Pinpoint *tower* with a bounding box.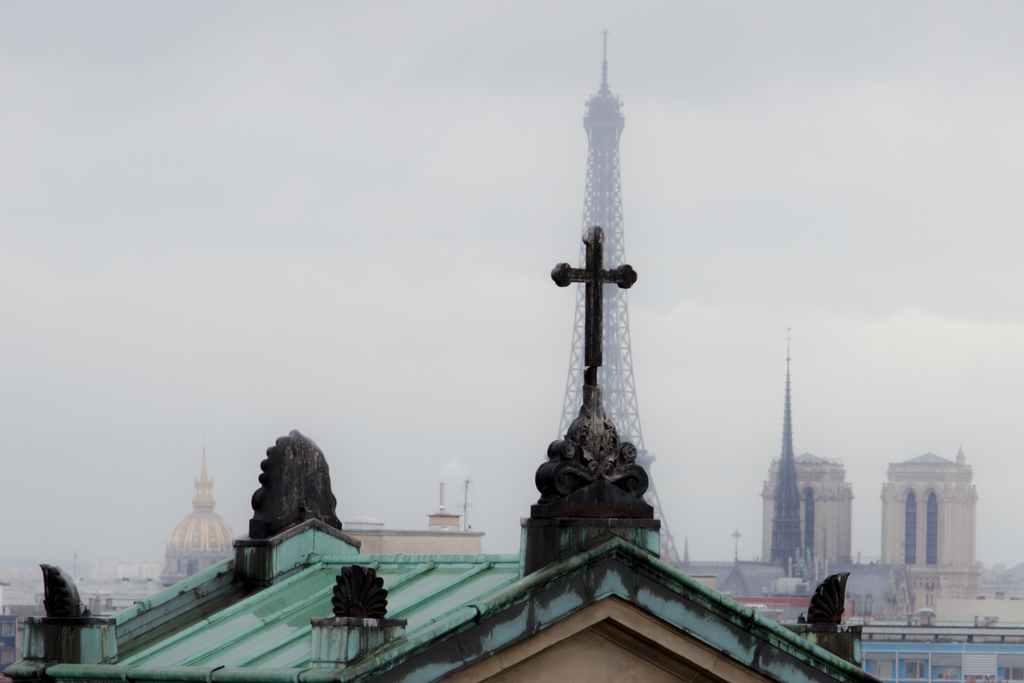
x1=523, y1=19, x2=667, y2=553.
